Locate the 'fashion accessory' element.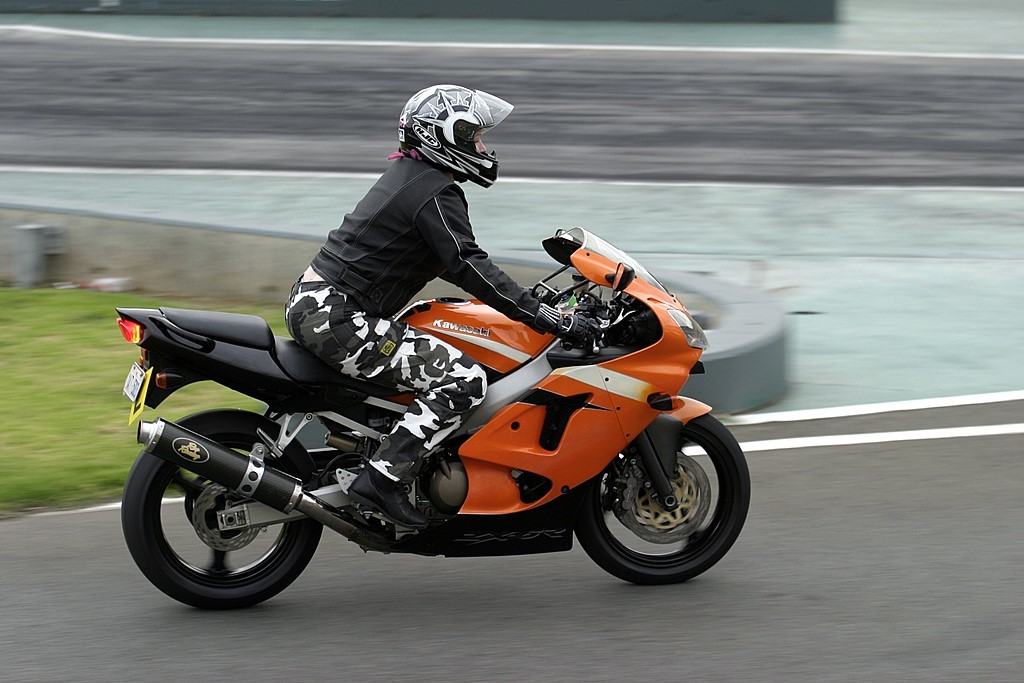
Element bbox: select_region(560, 311, 597, 345).
